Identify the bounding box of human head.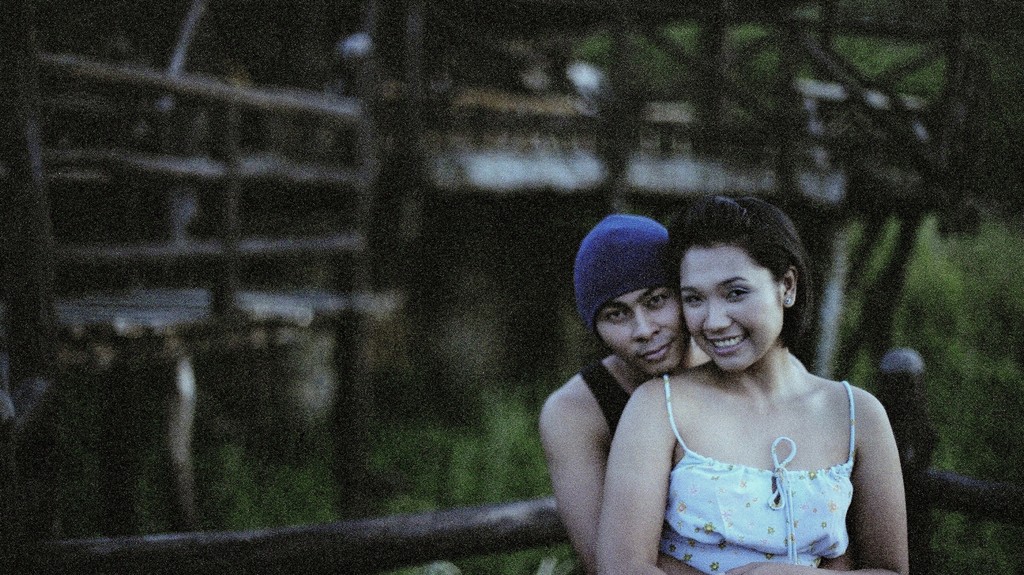
(576,211,699,380).
